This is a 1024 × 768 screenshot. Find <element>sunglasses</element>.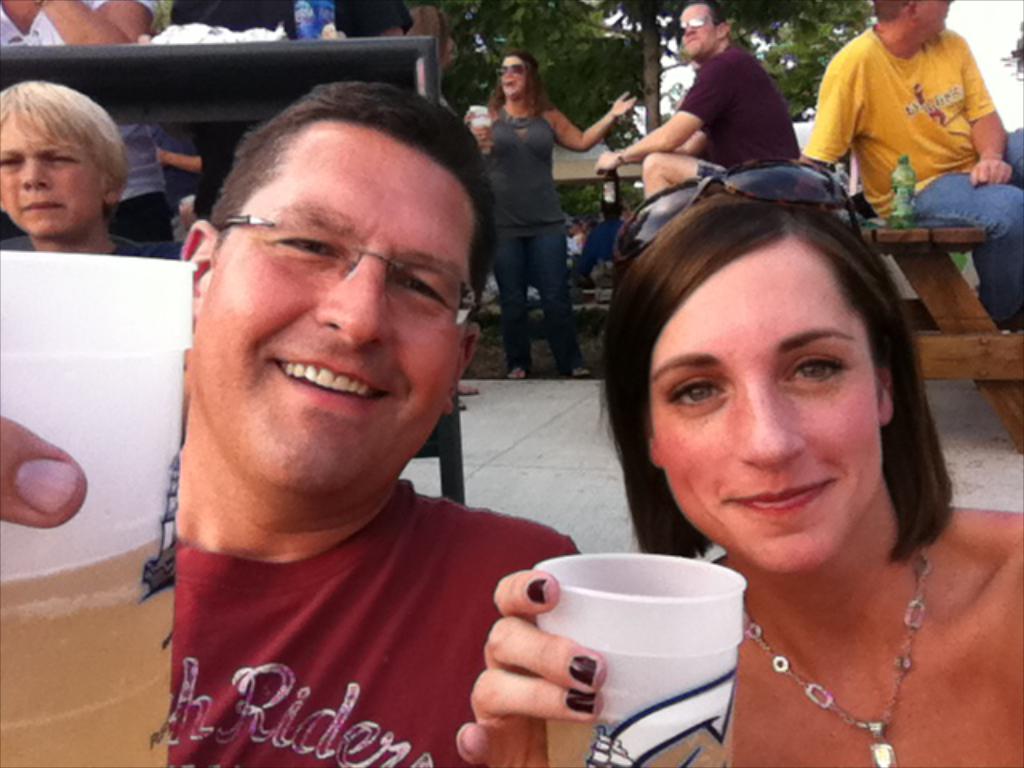
Bounding box: [left=613, top=160, right=854, bottom=261].
